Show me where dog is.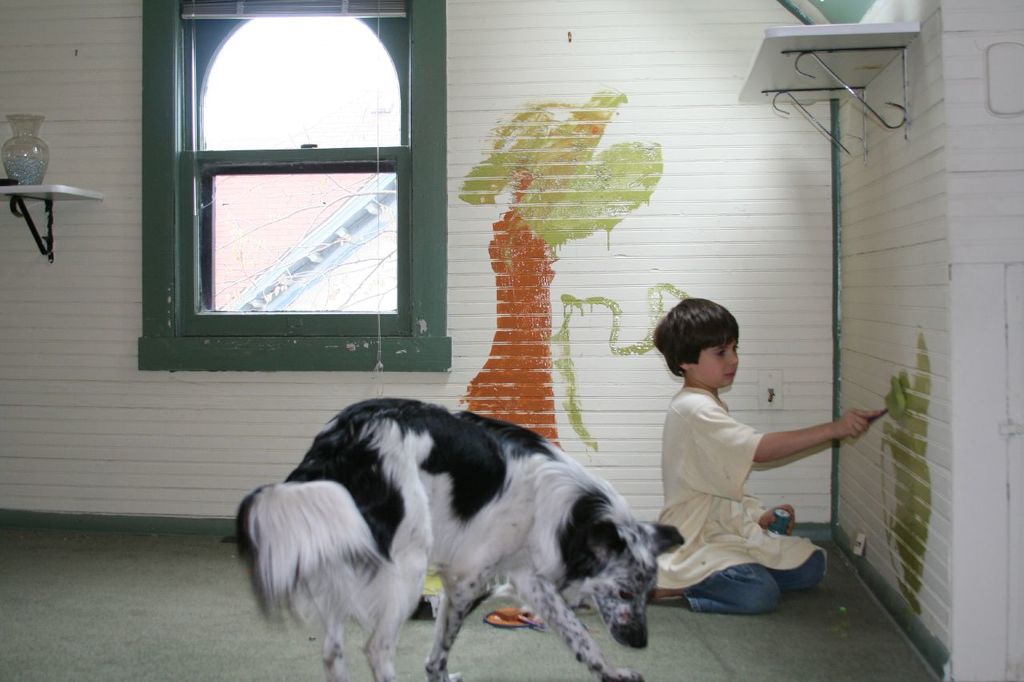
dog is at 235, 398, 657, 681.
